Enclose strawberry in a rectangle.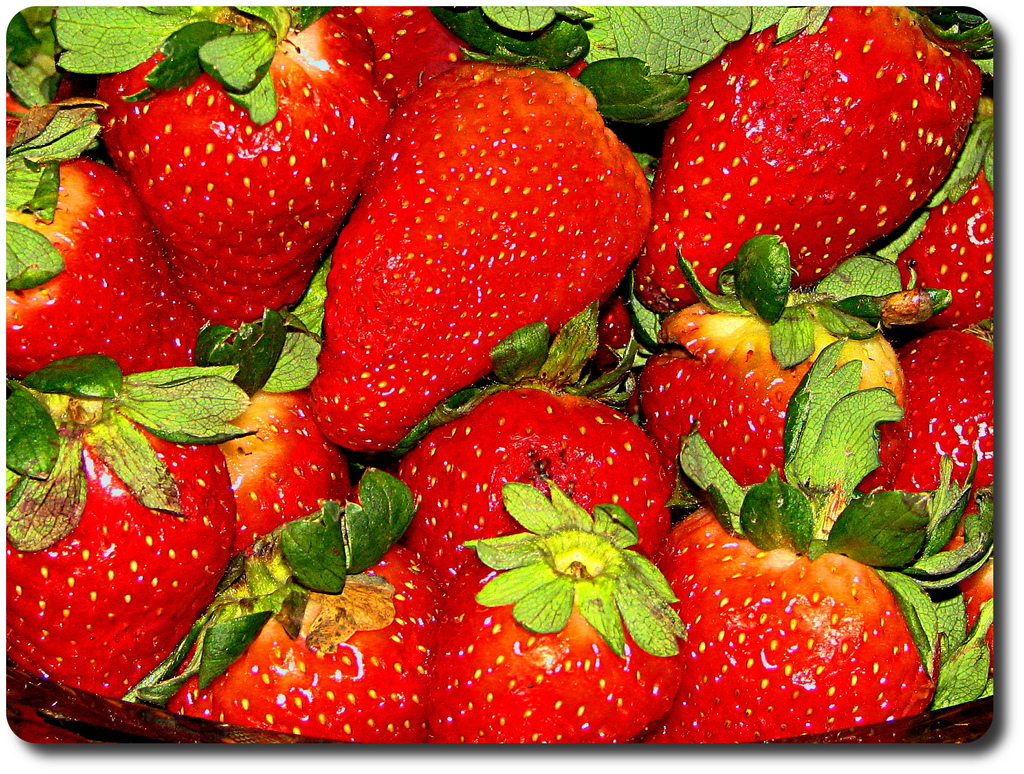
locate(313, 64, 653, 446).
